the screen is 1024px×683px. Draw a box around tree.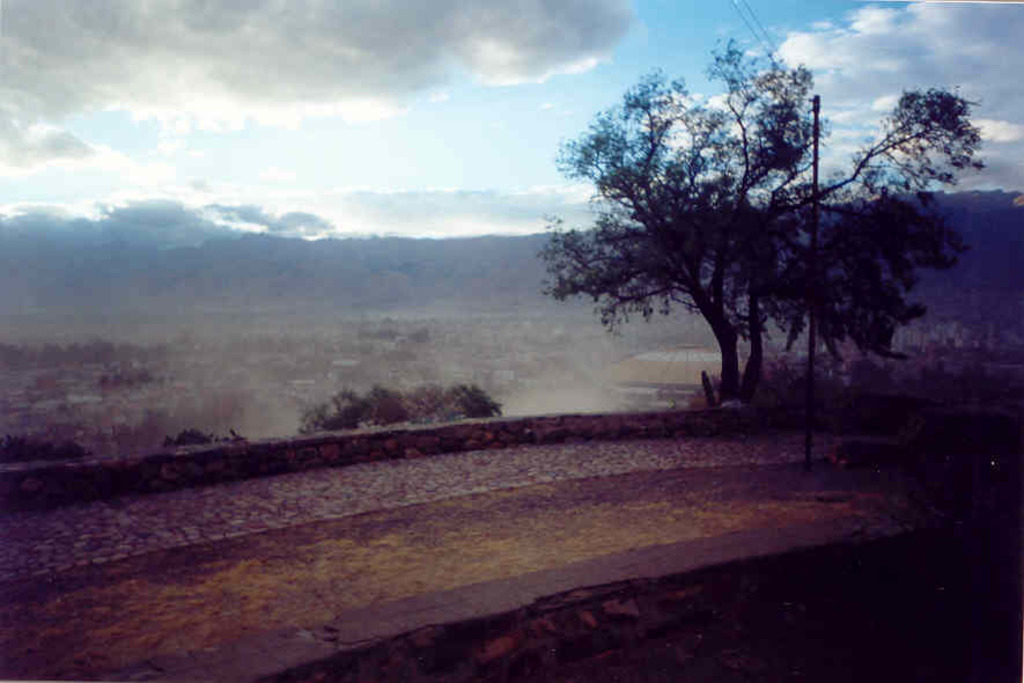
[539,56,951,424].
